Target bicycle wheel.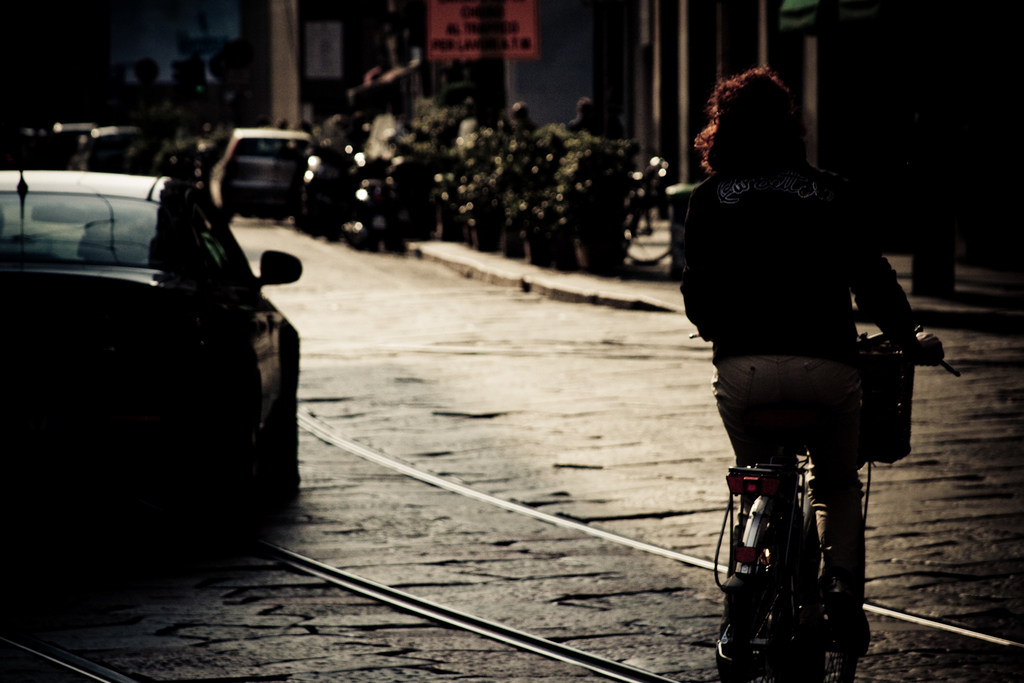
Target region: region(618, 198, 679, 261).
